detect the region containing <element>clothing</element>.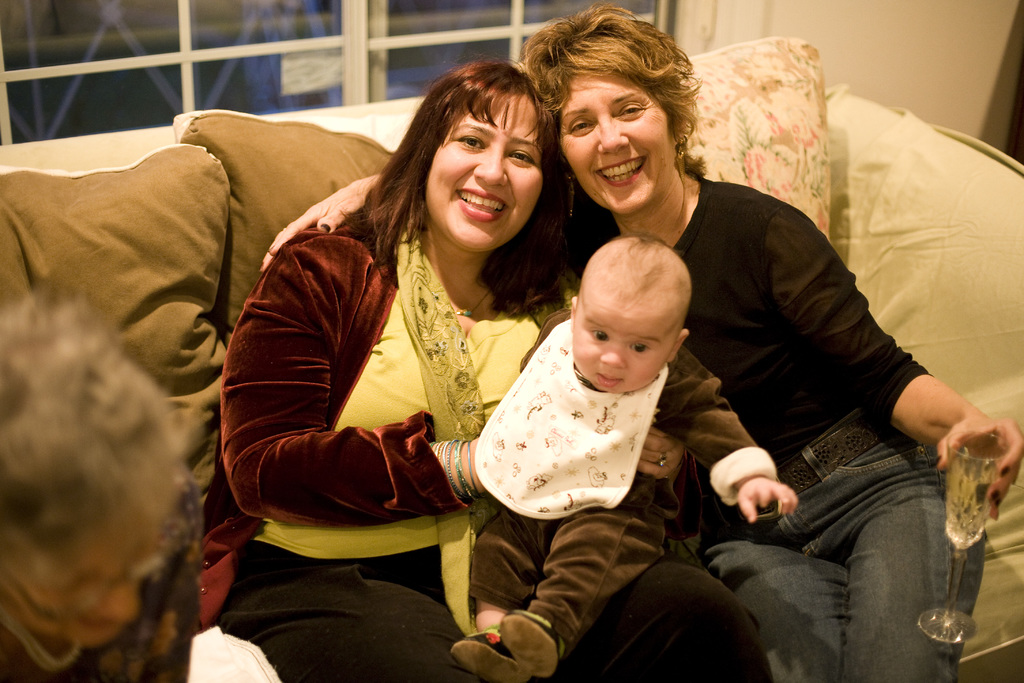
[213, 219, 572, 515].
